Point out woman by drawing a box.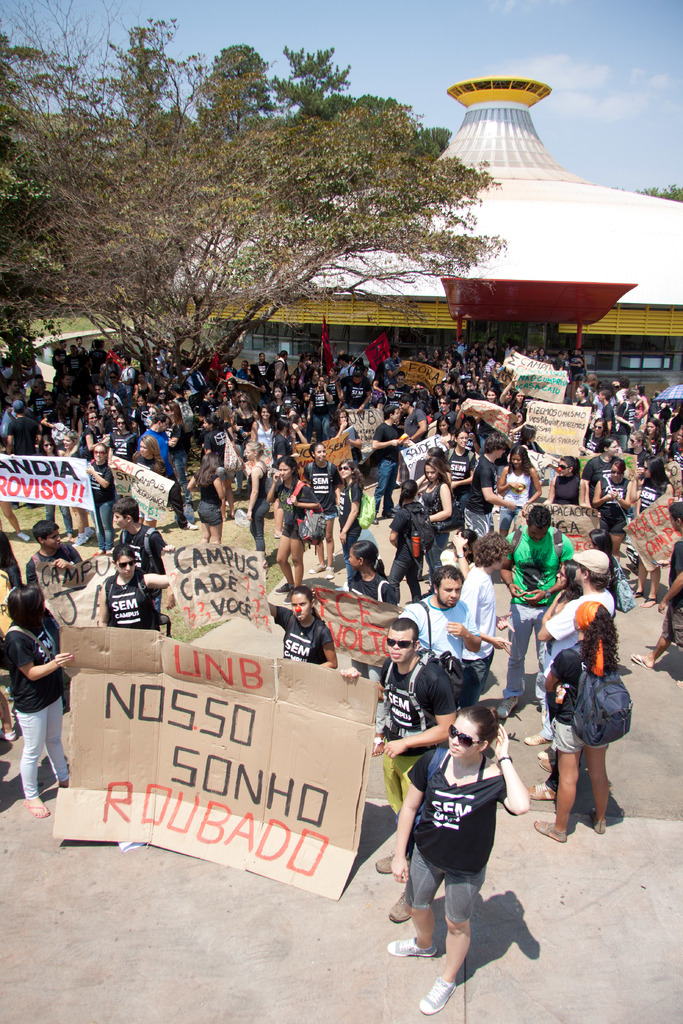
box=[630, 452, 668, 608].
